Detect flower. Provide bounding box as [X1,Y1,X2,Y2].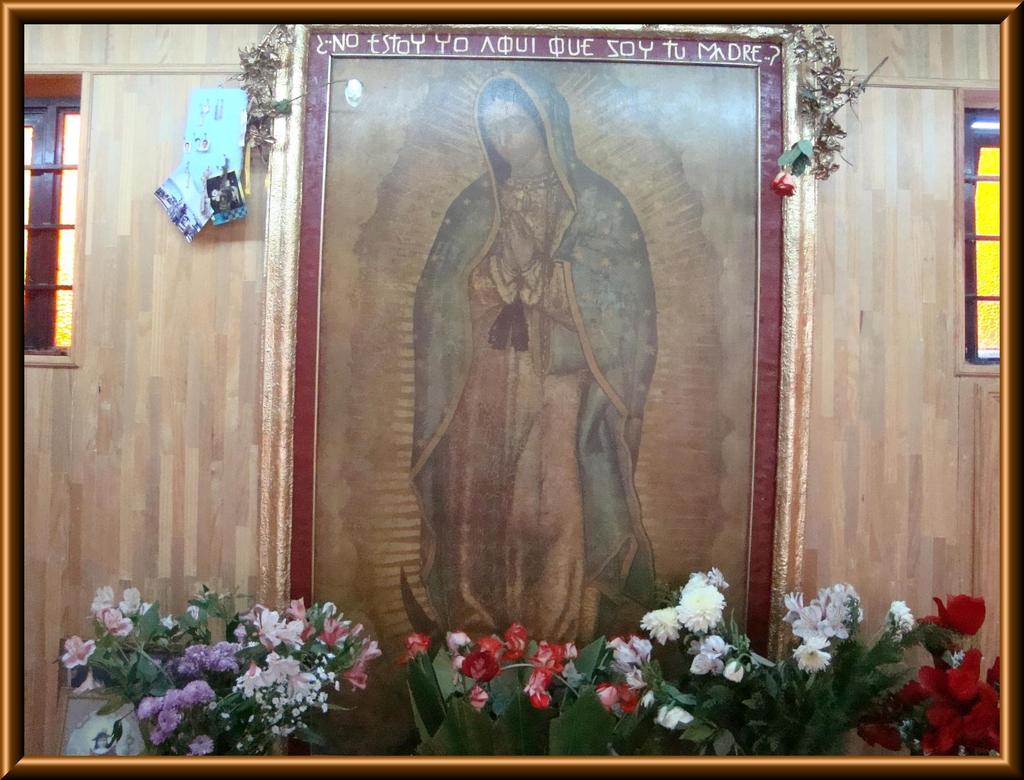
[98,605,136,638].
